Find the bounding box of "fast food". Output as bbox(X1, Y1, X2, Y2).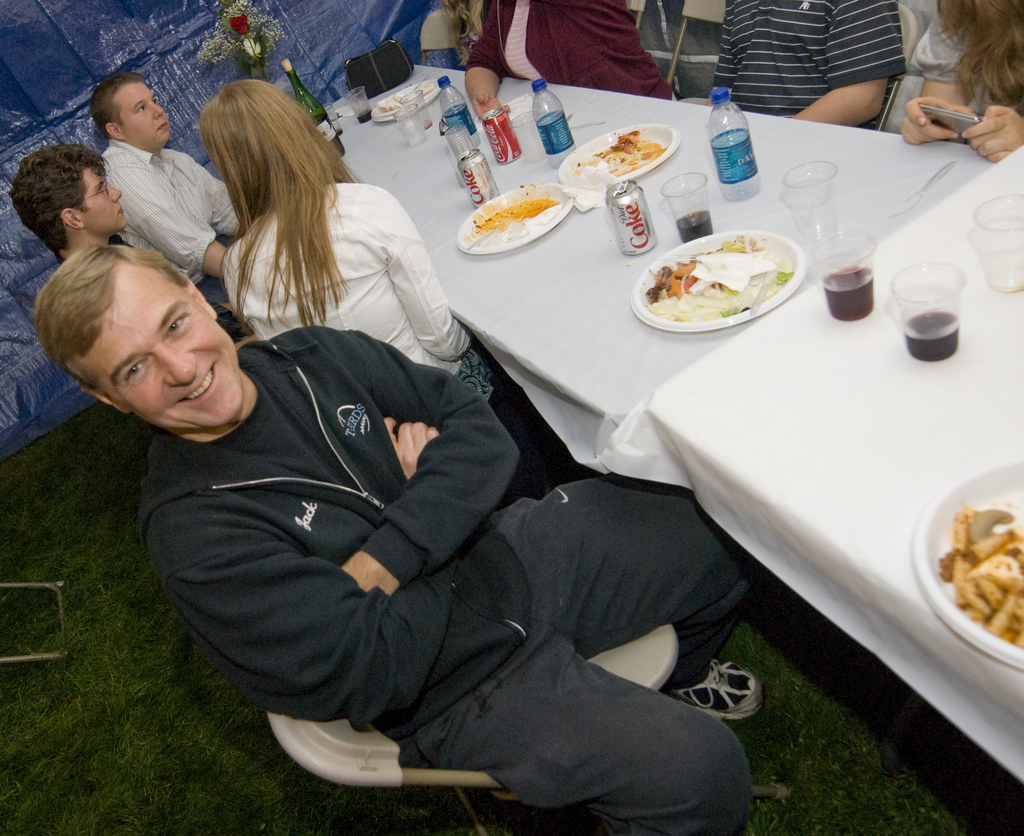
bbox(652, 223, 789, 313).
